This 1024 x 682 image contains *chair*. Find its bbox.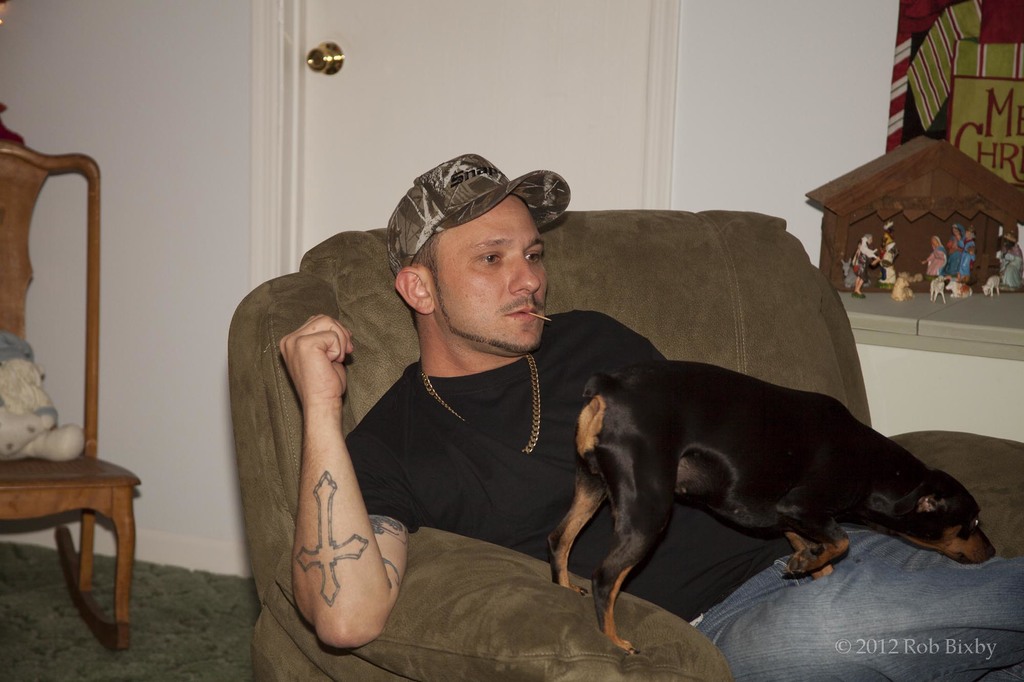
l=0, t=102, r=143, b=654.
